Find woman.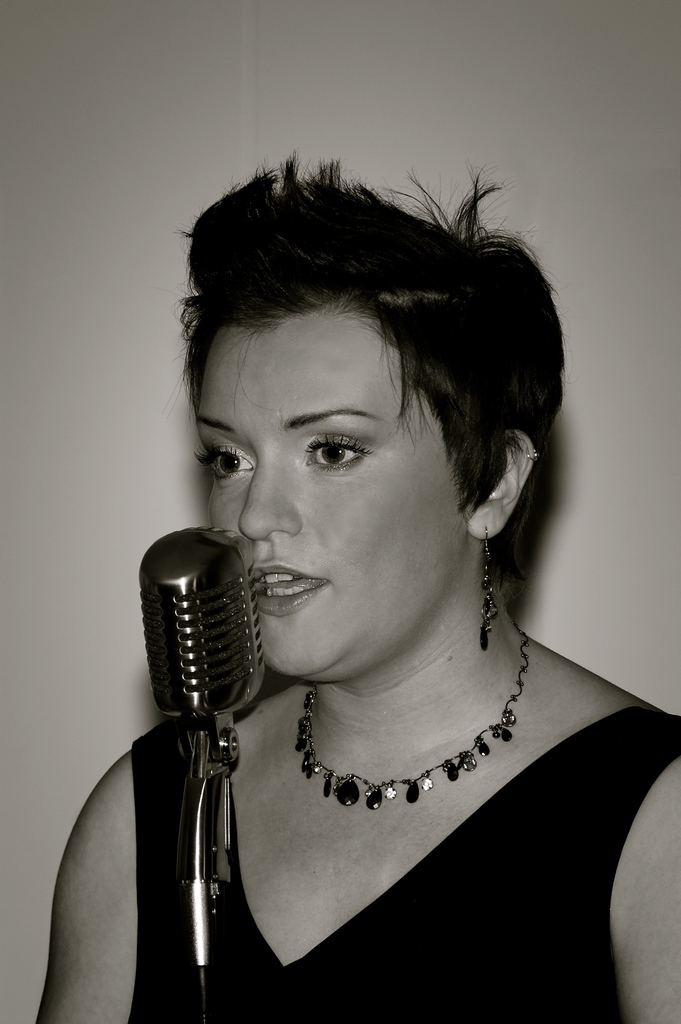
pyautogui.locateOnScreen(35, 142, 680, 1023).
